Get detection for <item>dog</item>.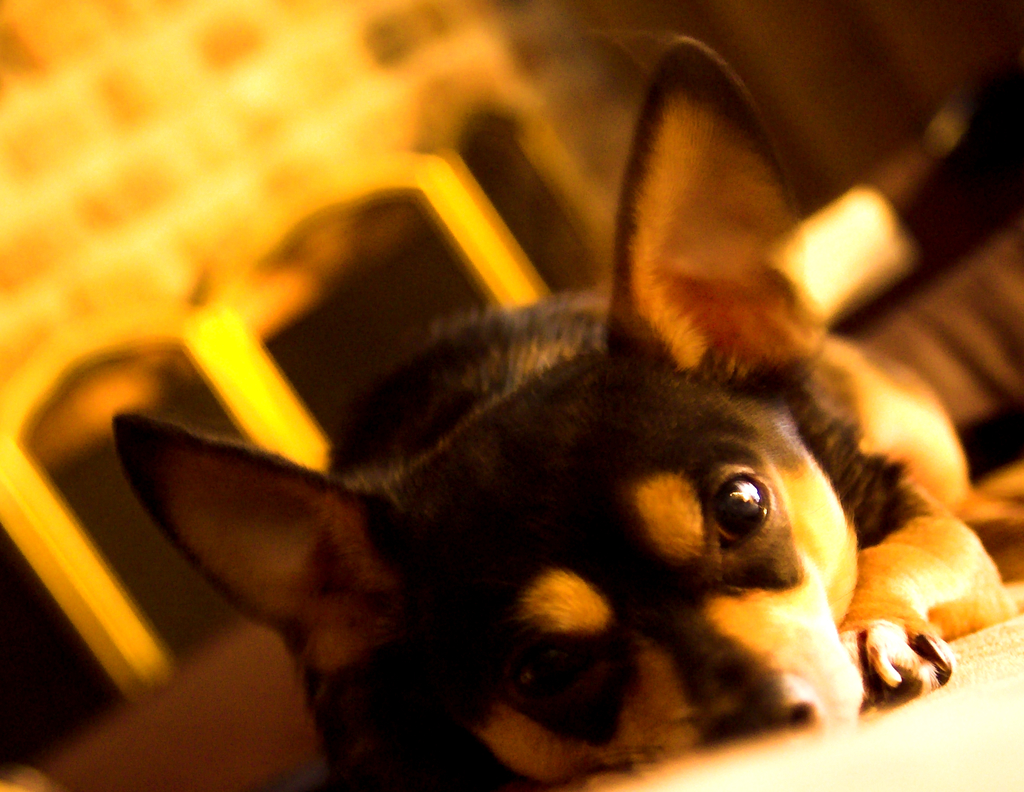
Detection: (x1=111, y1=36, x2=1012, y2=791).
